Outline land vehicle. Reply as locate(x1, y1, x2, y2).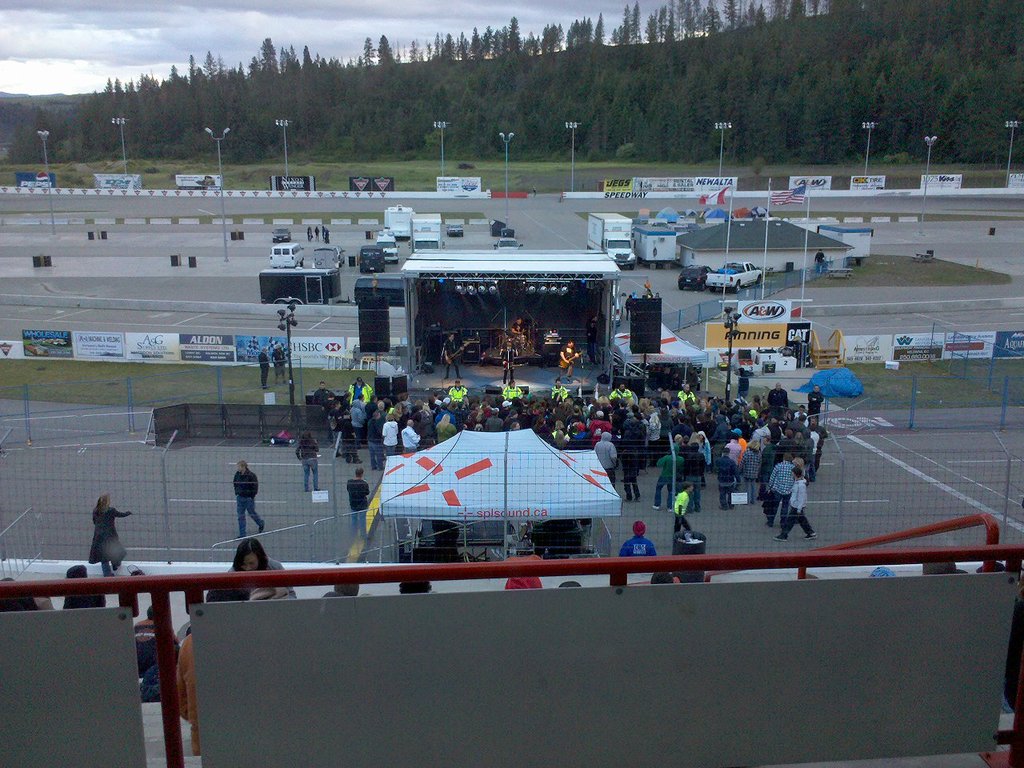
locate(494, 239, 522, 250).
